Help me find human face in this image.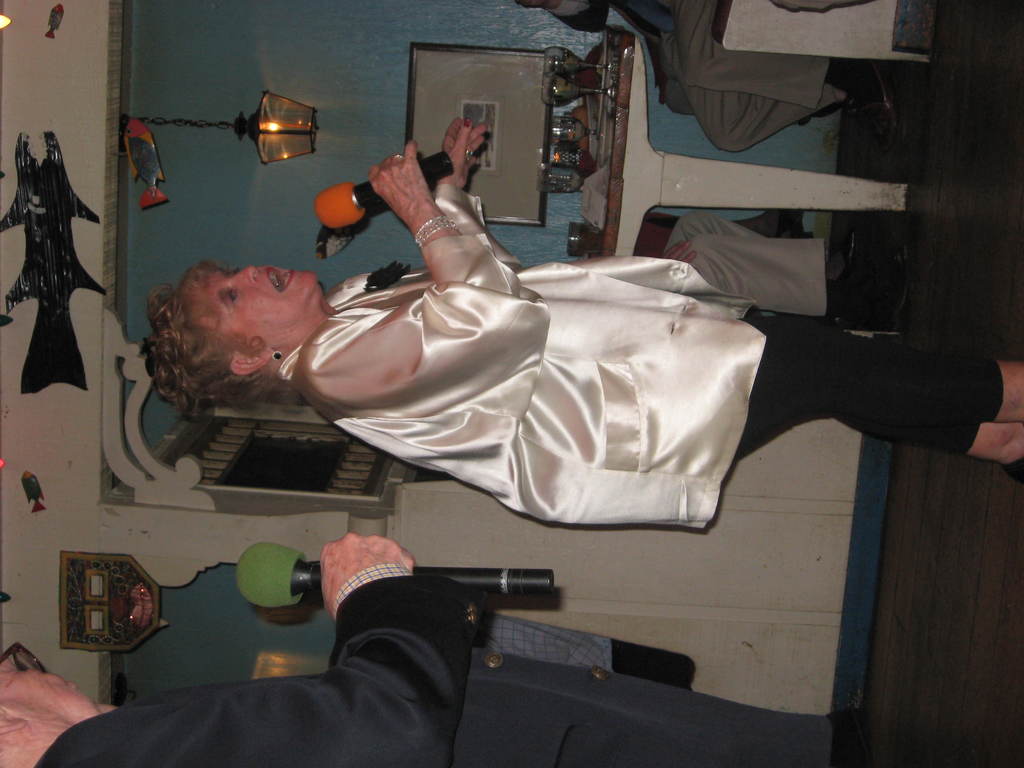
Found it: box=[186, 260, 318, 352].
